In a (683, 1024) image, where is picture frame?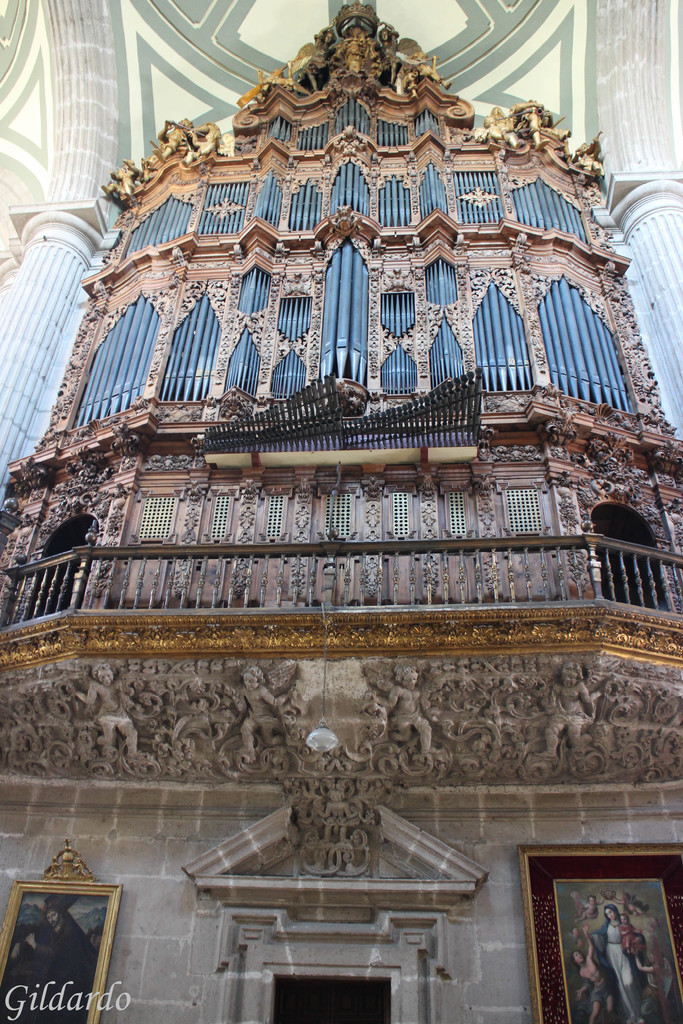
rect(0, 837, 126, 1023).
